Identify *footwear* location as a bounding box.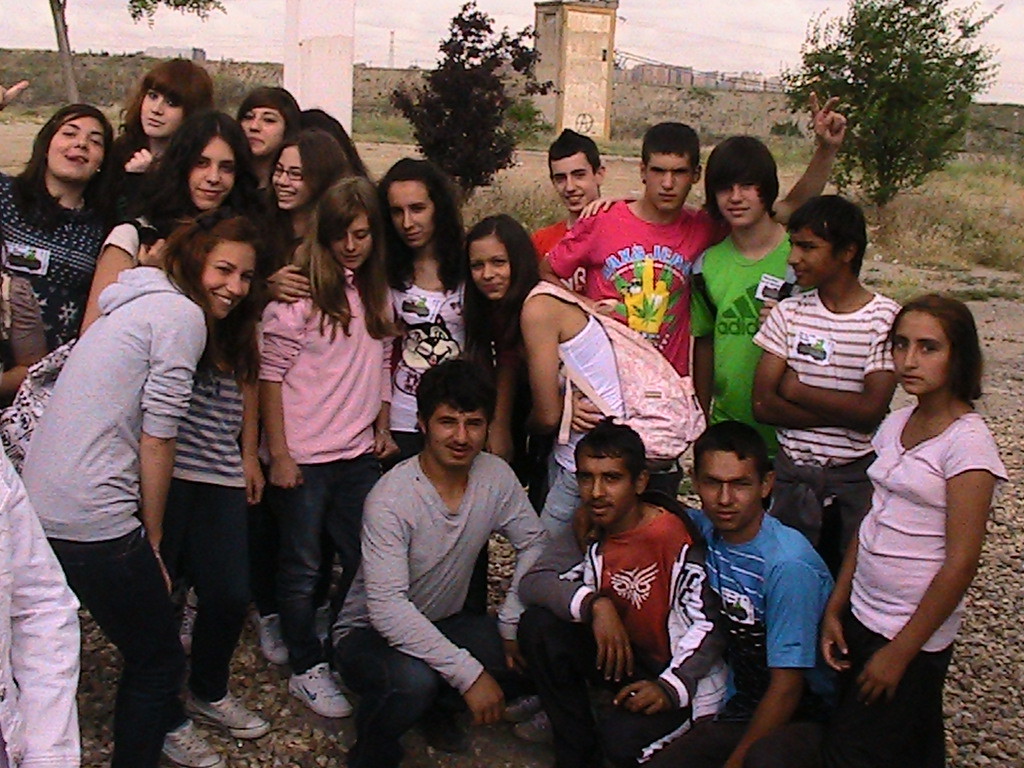
(left=284, top=661, right=356, bottom=722).
